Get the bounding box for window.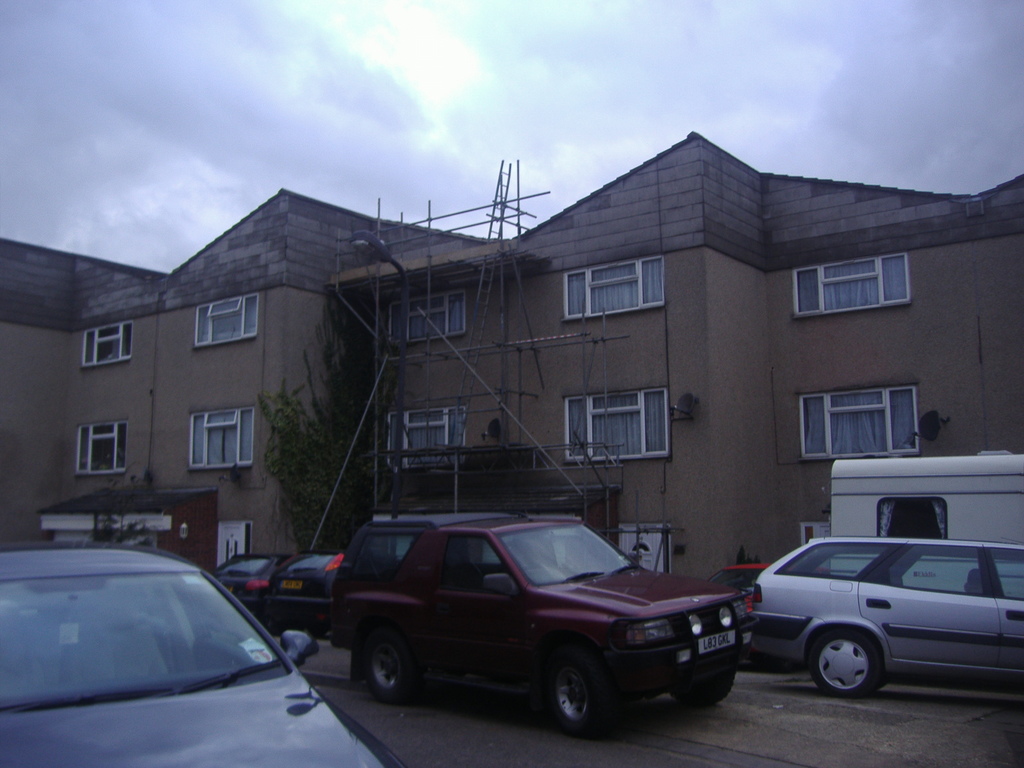
locate(557, 243, 673, 331).
